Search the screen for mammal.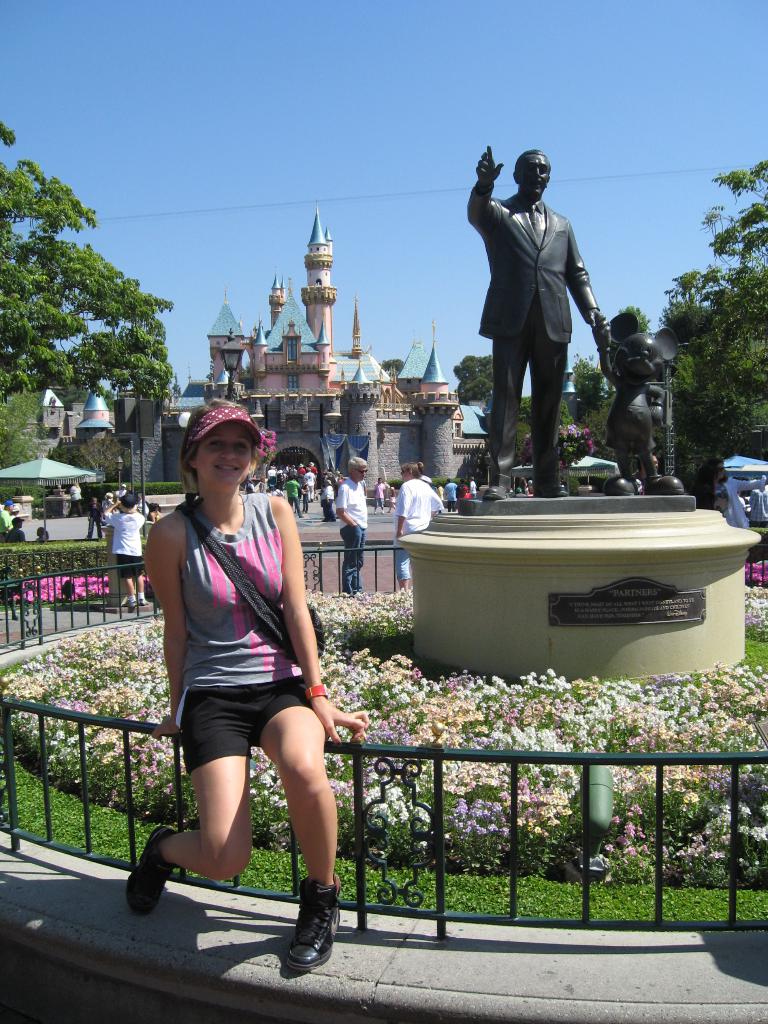
Found at [x1=525, y1=477, x2=540, y2=498].
